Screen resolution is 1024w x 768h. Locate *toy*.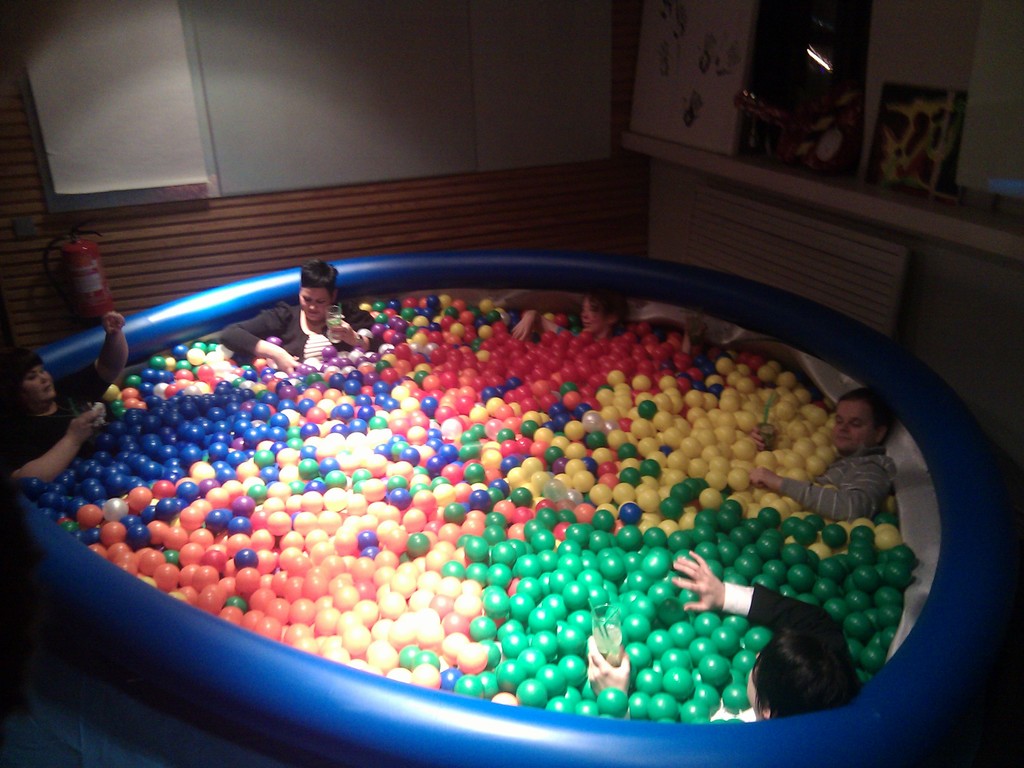
[513,673,547,709].
